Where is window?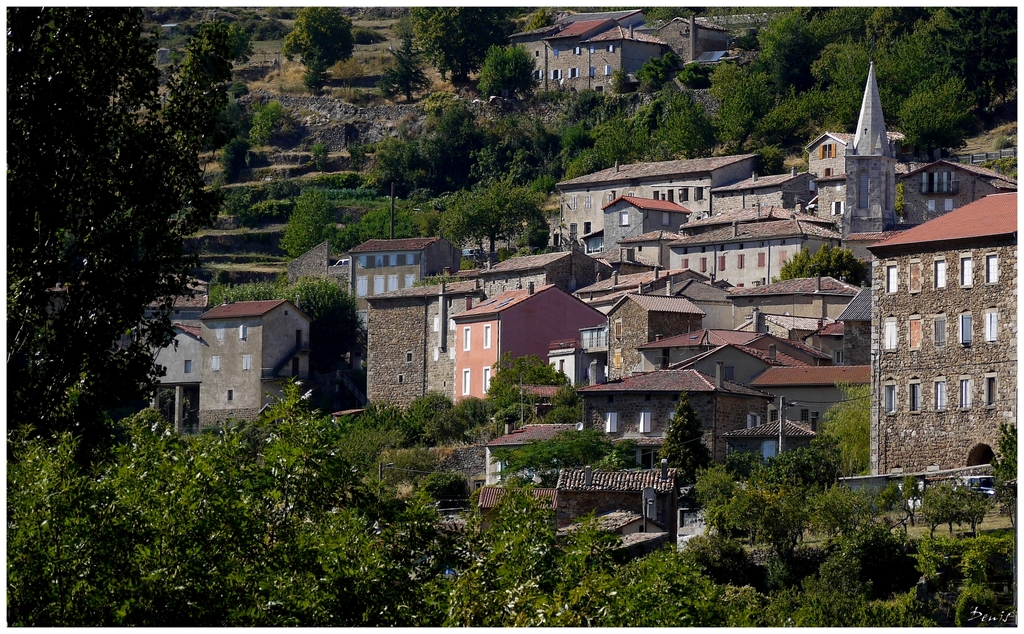
[885,261,899,295].
